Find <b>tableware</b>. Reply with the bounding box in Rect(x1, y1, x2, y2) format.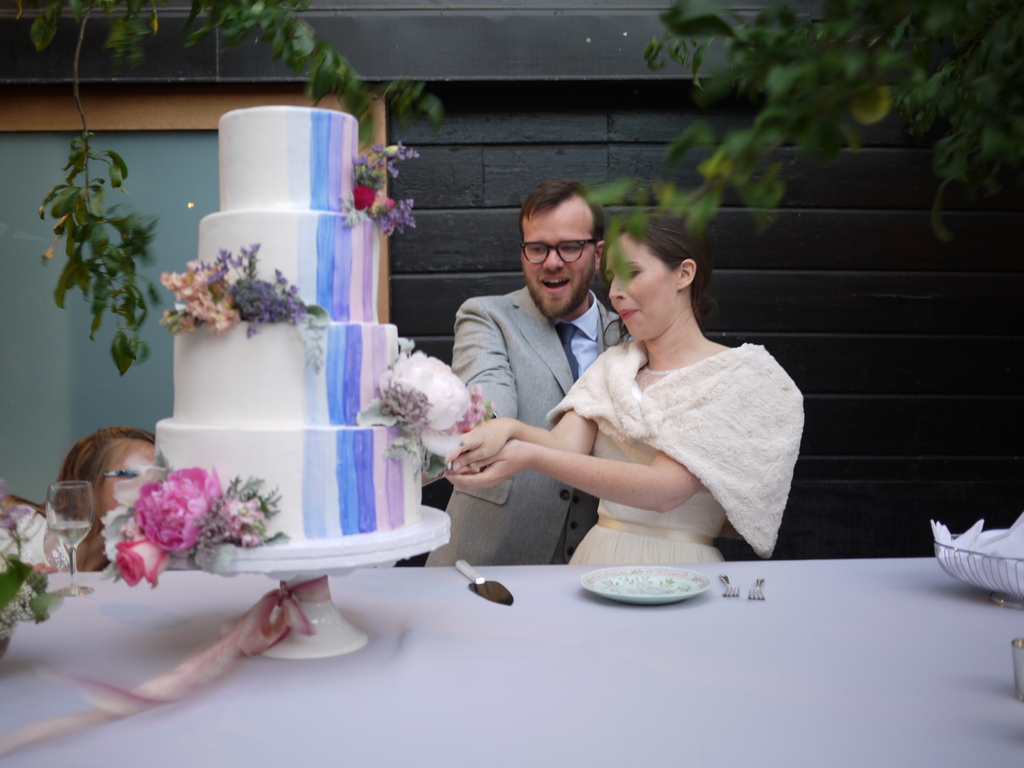
Rect(43, 481, 92, 601).
